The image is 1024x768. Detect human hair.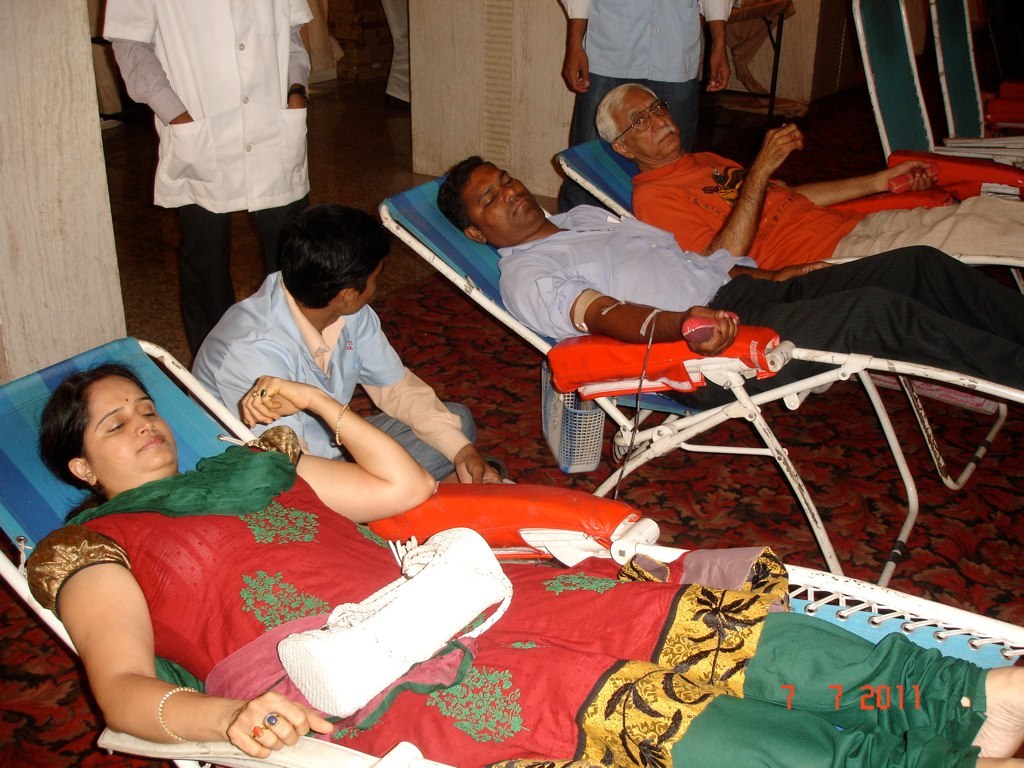
Detection: bbox(435, 157, 486, 229).
